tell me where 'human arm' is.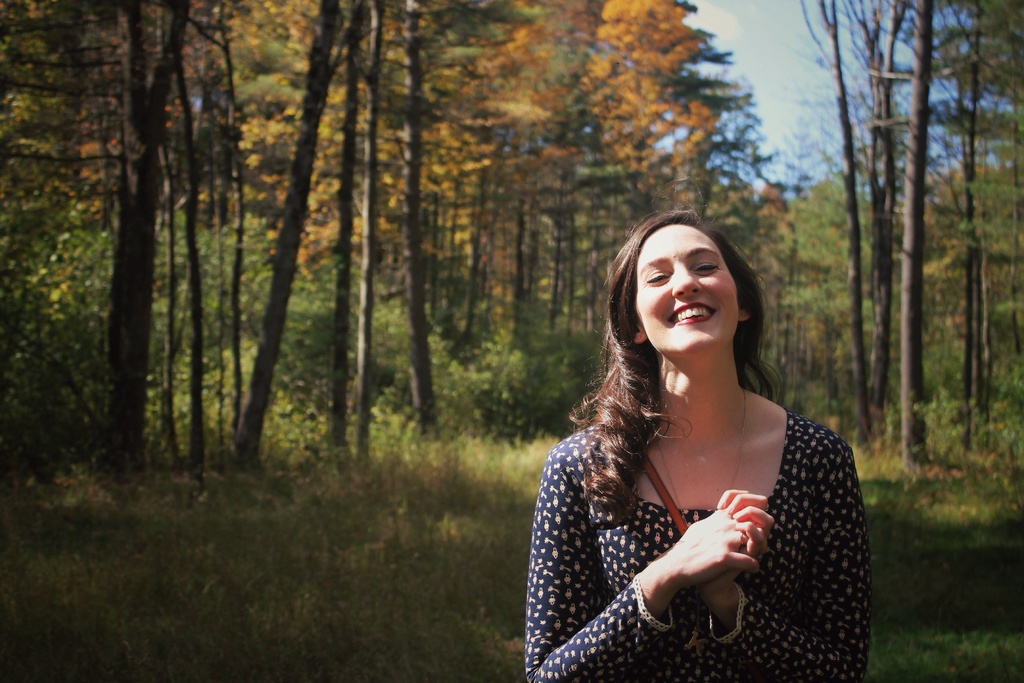
'human arm' is at 698,422,875,682.
